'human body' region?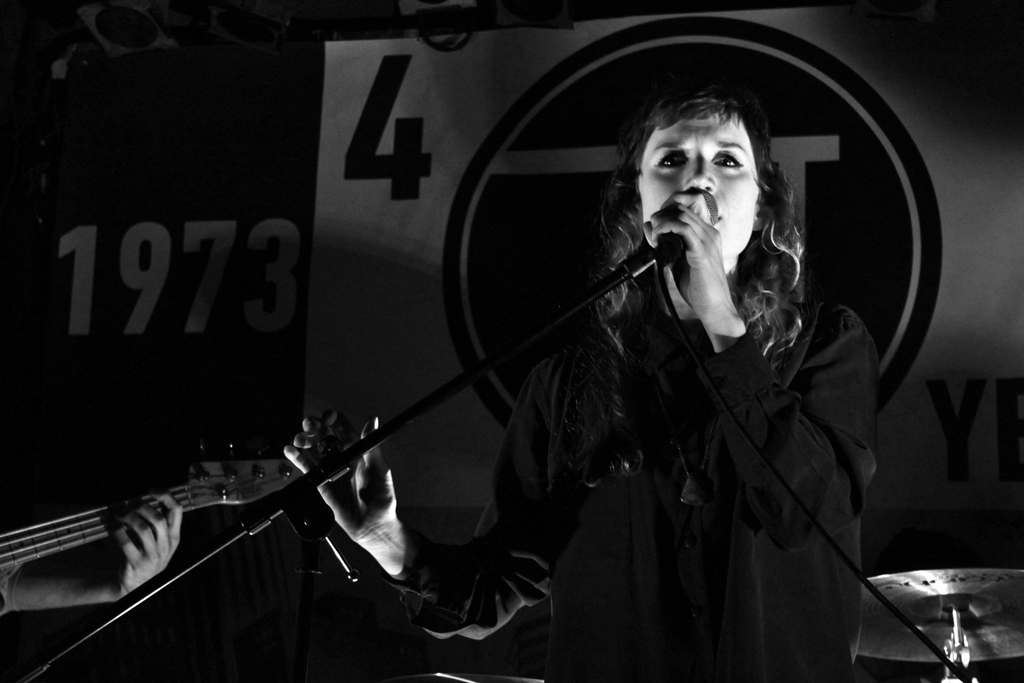
detection(0, 489, 187, 616)
